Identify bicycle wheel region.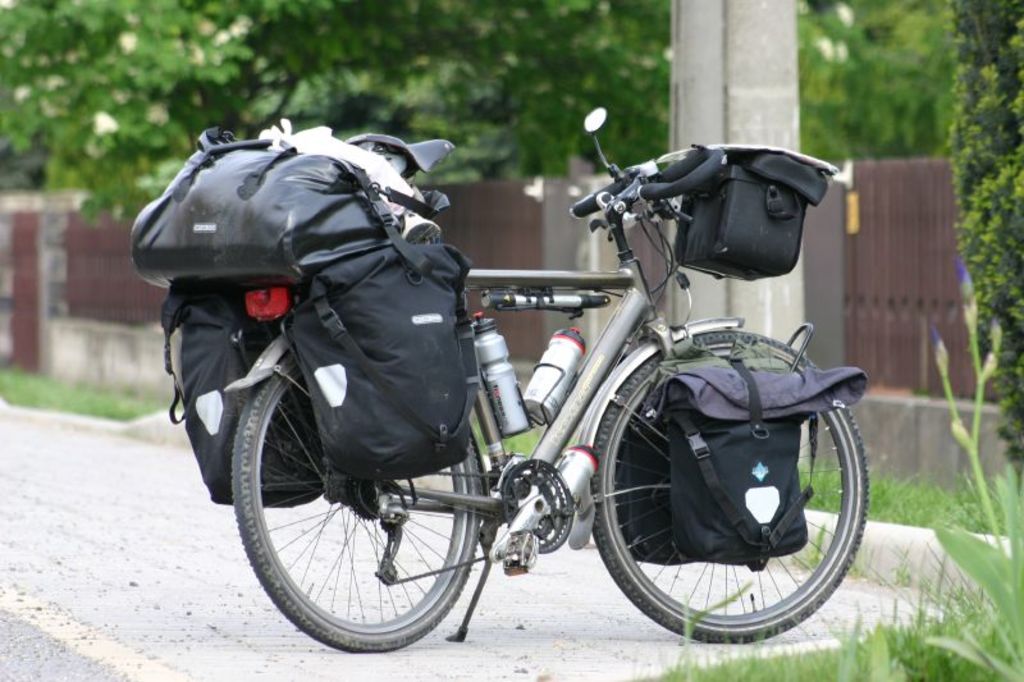
Region: select_region(590, 330, 872, 644).
